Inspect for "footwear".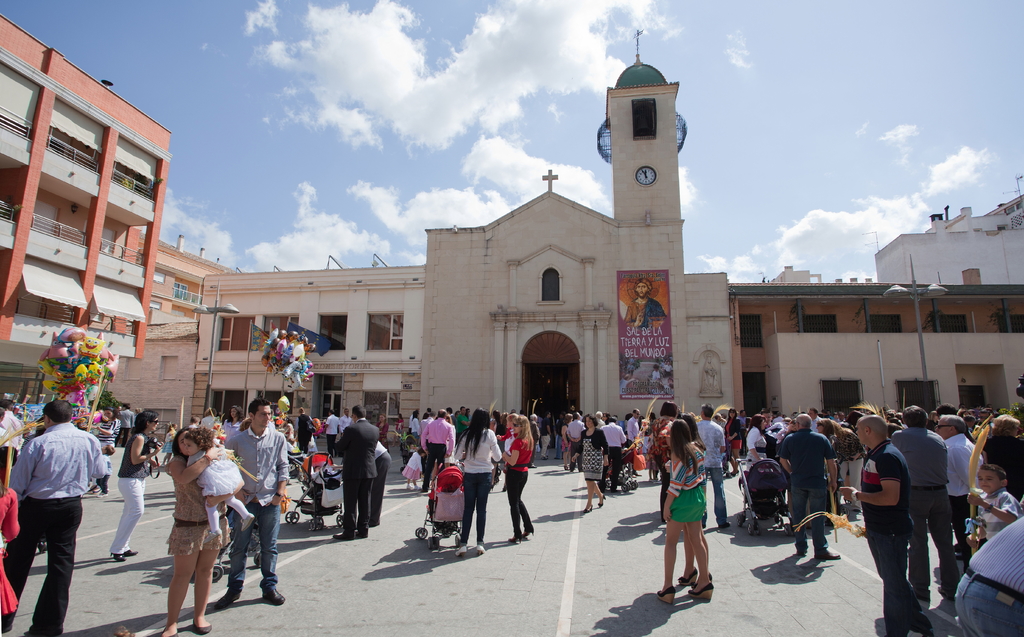
Inspection: bbox=[671, 568, 701, 588].
